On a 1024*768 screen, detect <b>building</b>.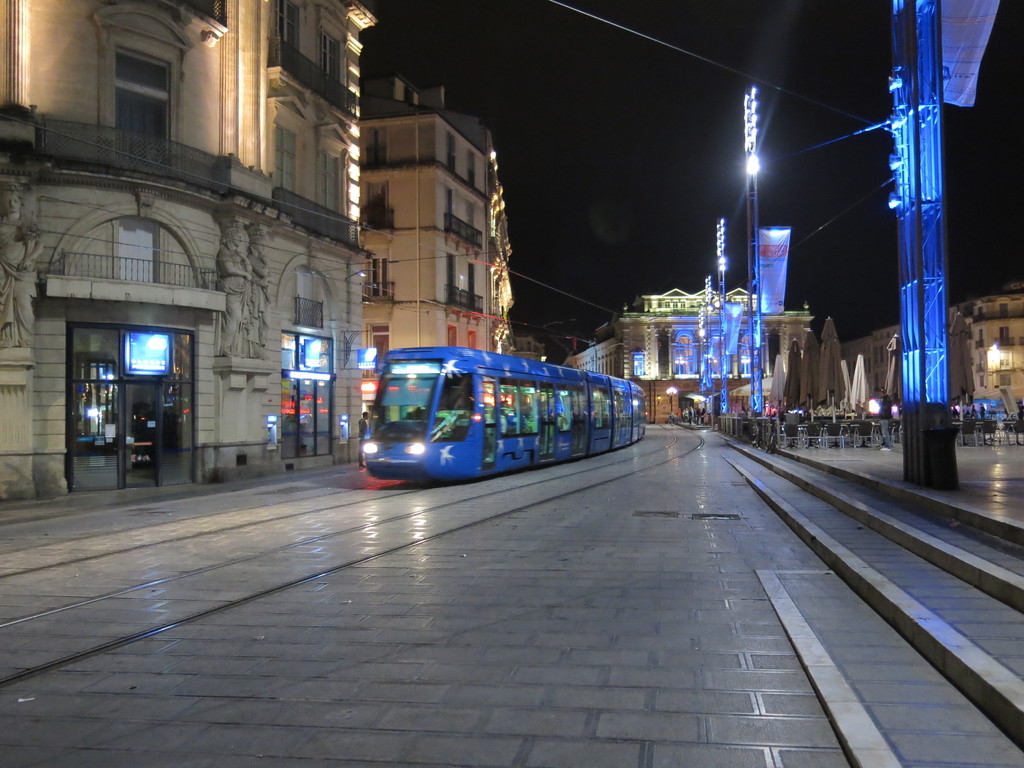
(563,272,814,423).
